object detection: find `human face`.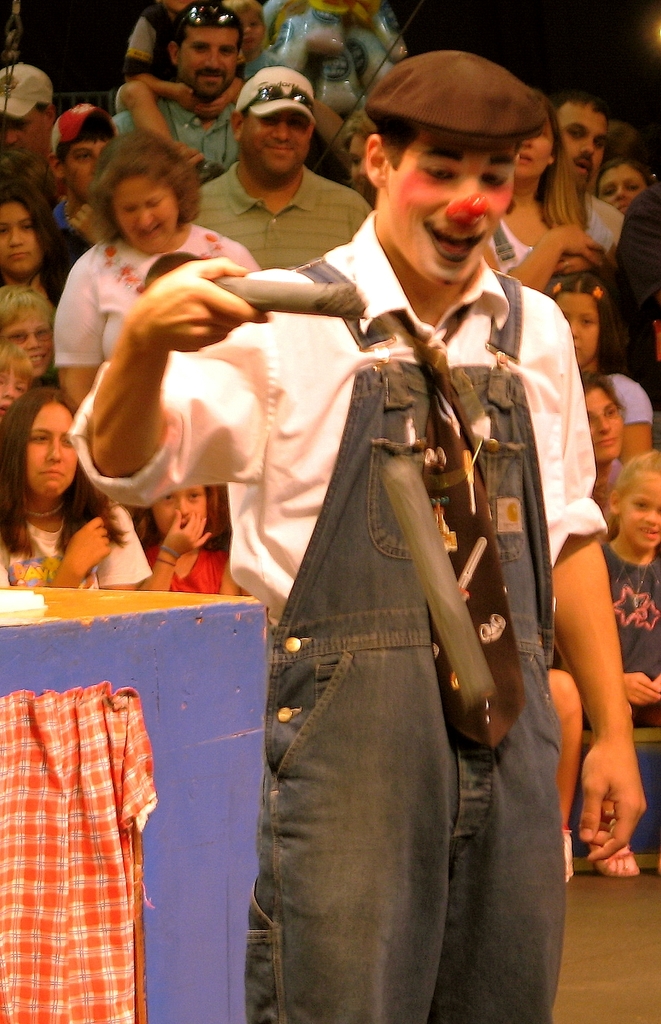
left=583, top=383, right=624, bottom=463.
